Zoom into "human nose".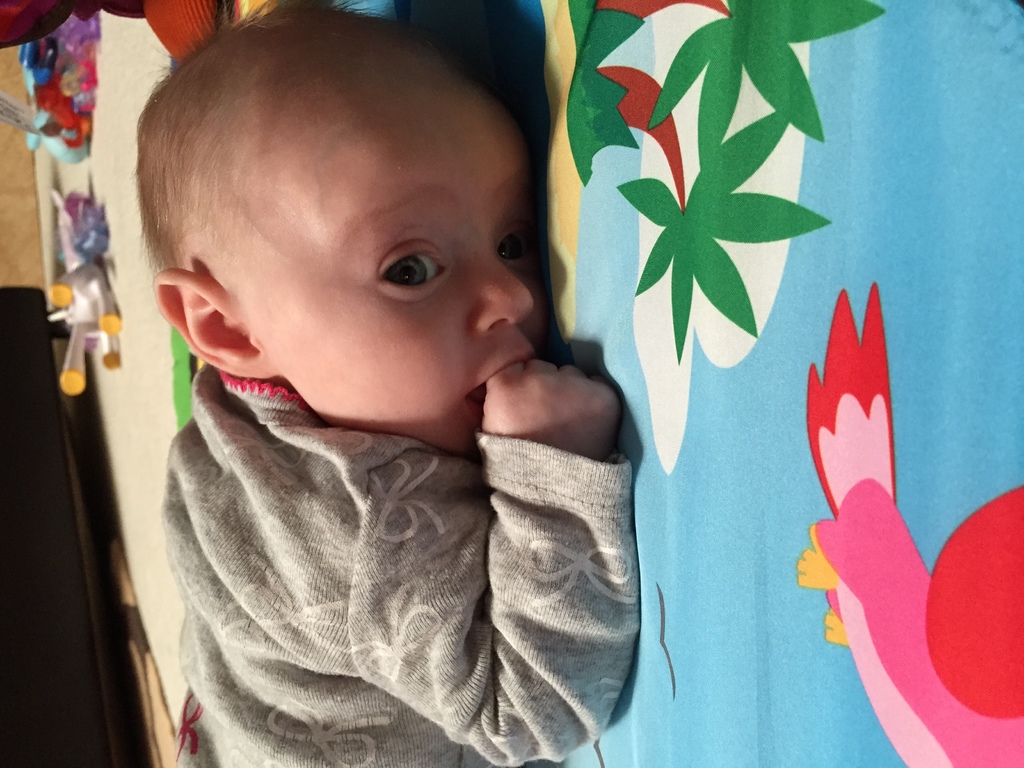
Zoom target: <box>476,244,531,336</box>.
